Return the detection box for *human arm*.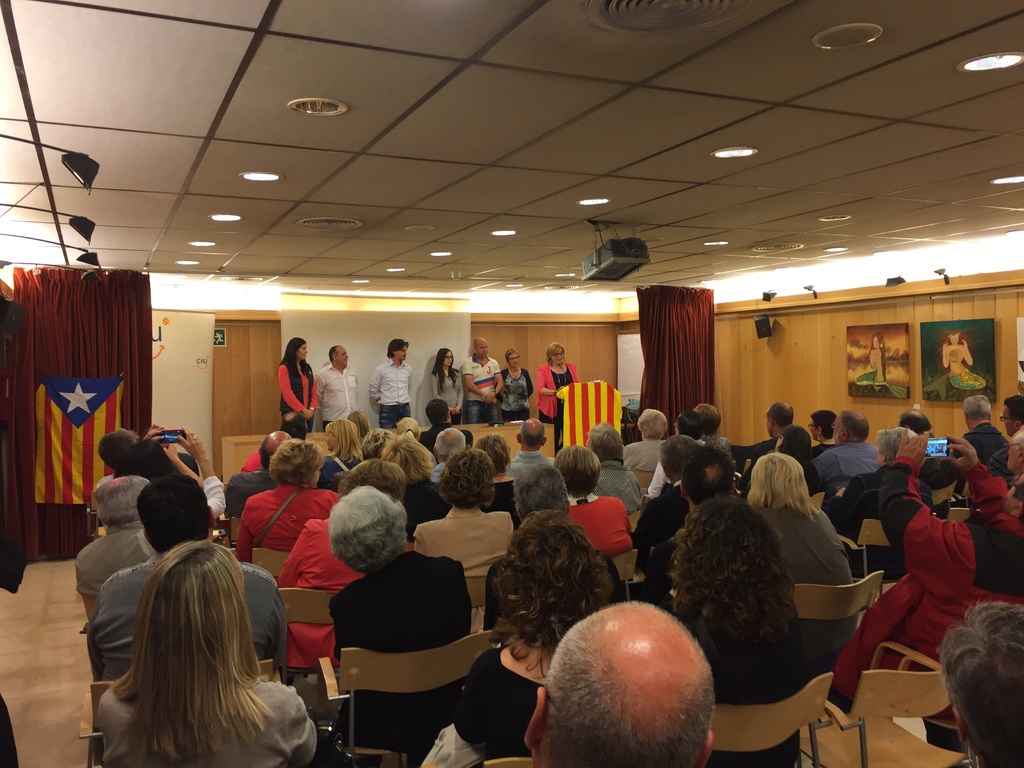
x1=455 y1=376 x2=465 y2=415.
